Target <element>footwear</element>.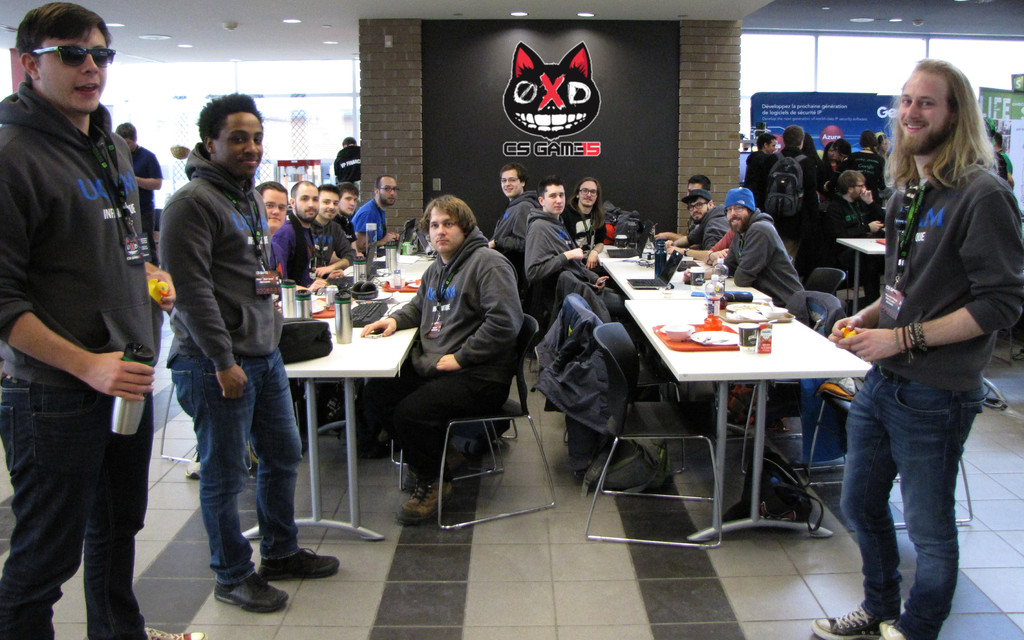
Target region: x1=142 y1=624 x2=210 y2=639.
